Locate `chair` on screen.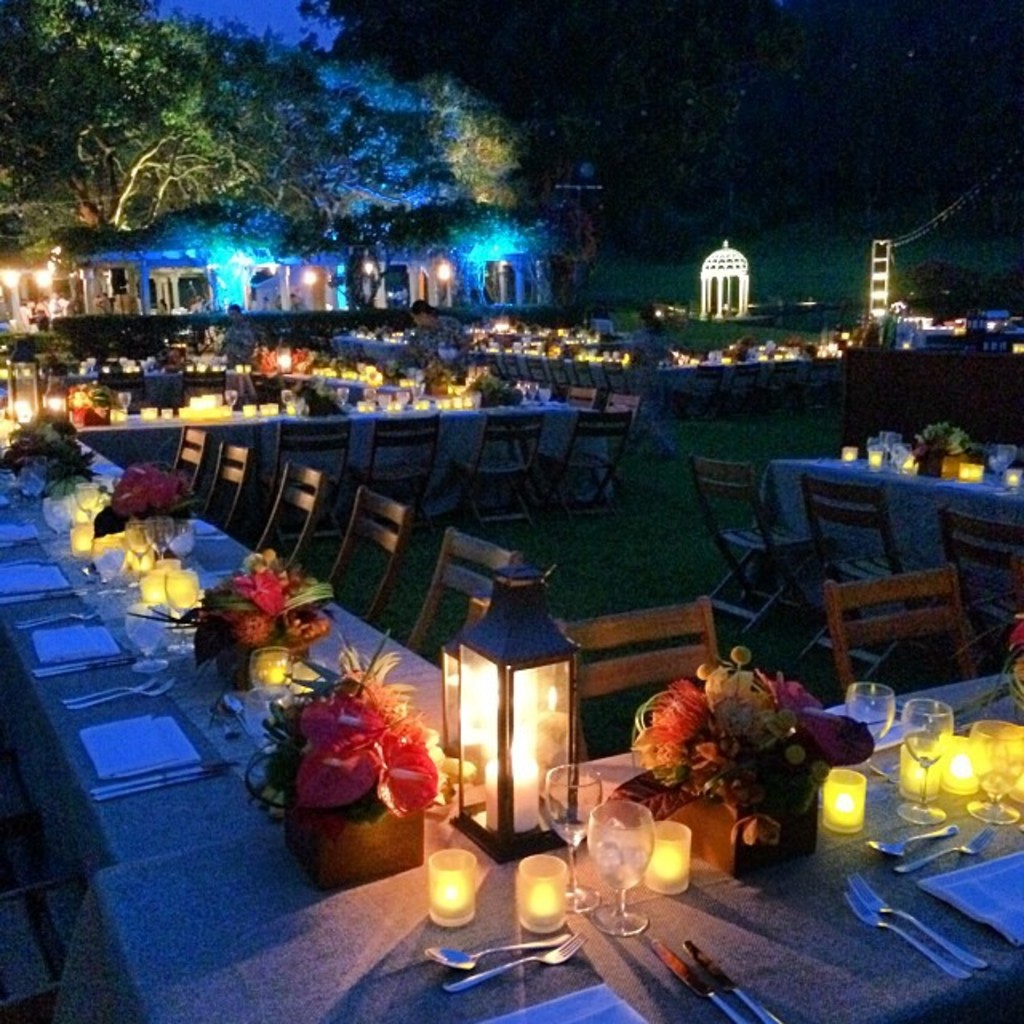
On screen at l=453, t=418, r=546, b=528.
